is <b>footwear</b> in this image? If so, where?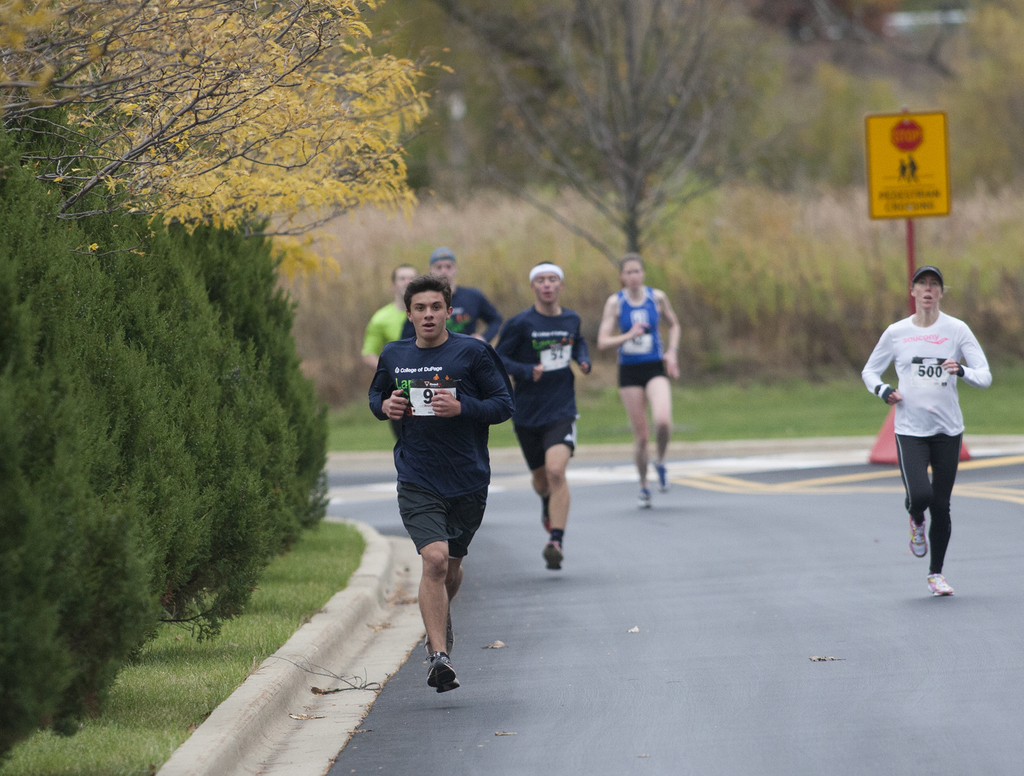
Yes, at box(540, 492, 555, 529).
